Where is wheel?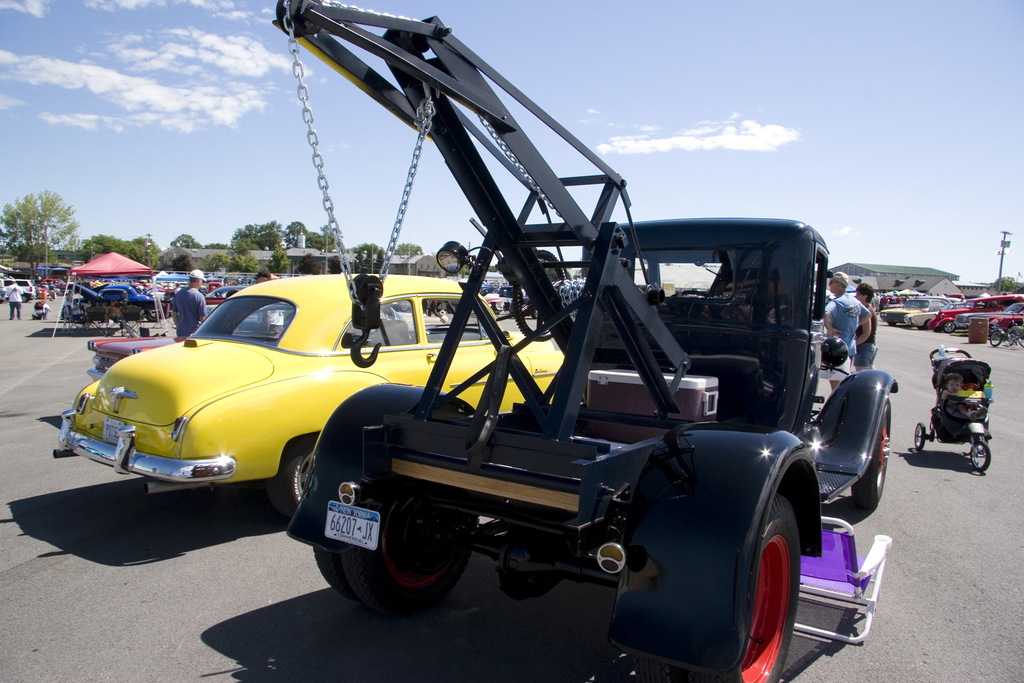
972 441 992 471.
